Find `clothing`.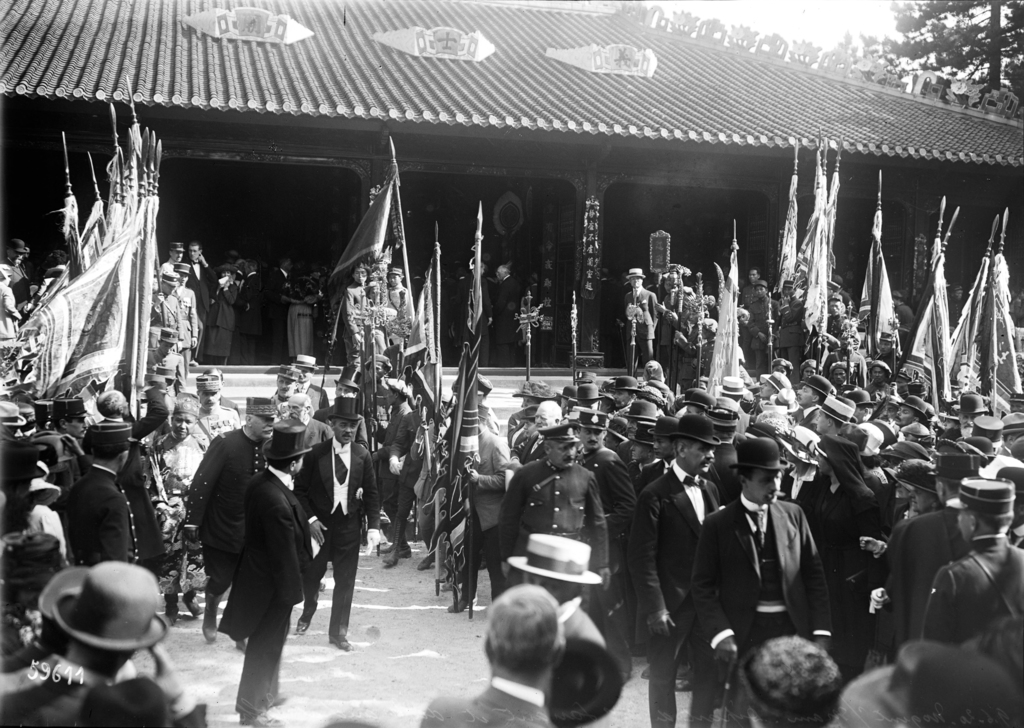
742, 293, 783, 372.
